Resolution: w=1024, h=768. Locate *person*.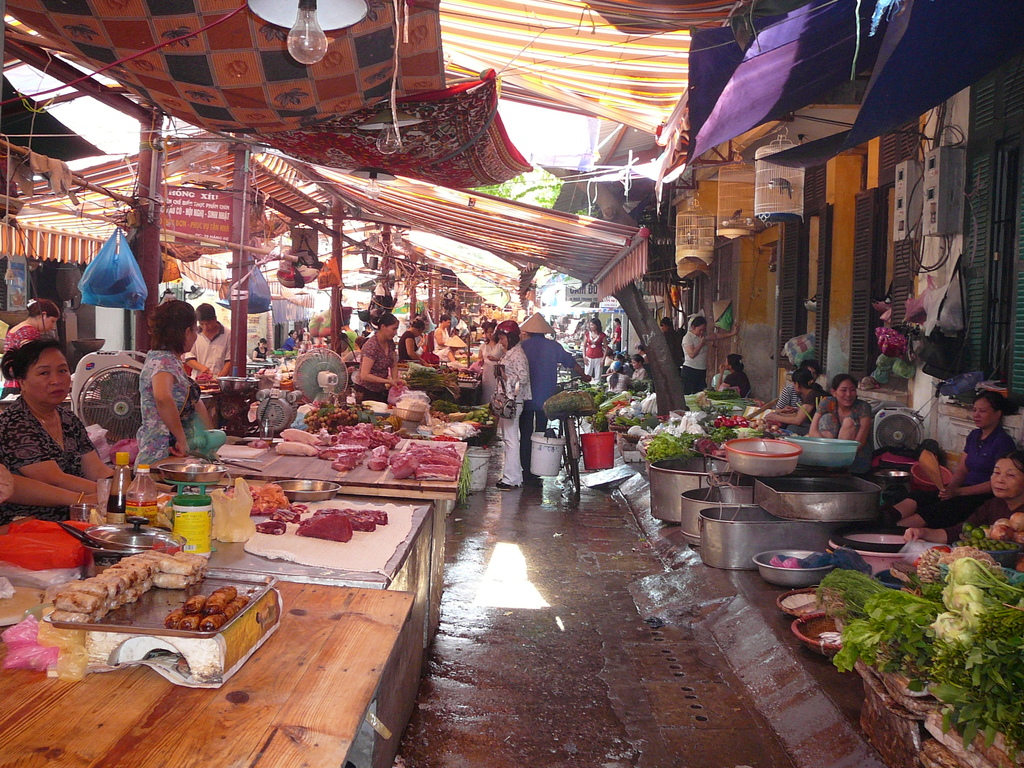
pyautogui.locateOnScreen(881, 391, 1018, 530).
